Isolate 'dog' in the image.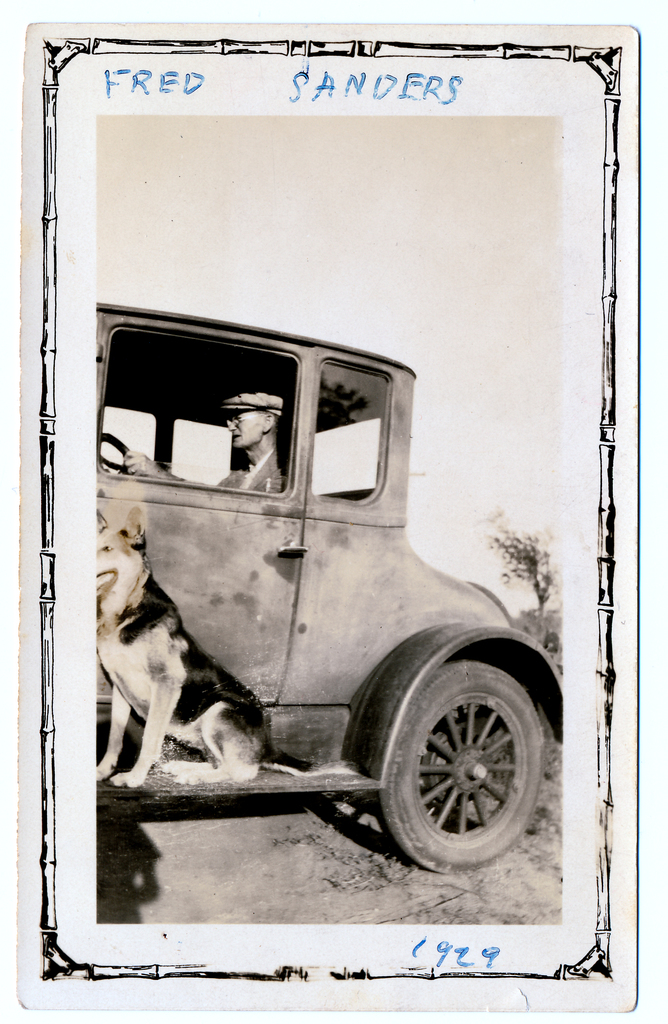
Isolated region: bbox=(96, 504, 357, 792).
